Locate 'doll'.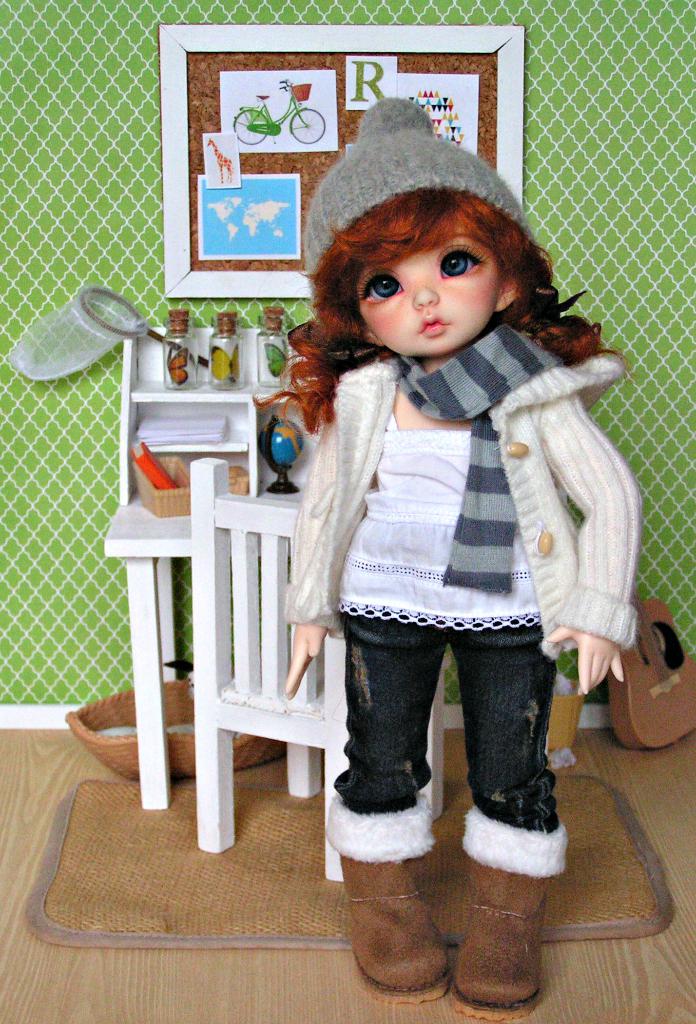
Bounding box: (left=254, top=116, right=628, bottom=956).
